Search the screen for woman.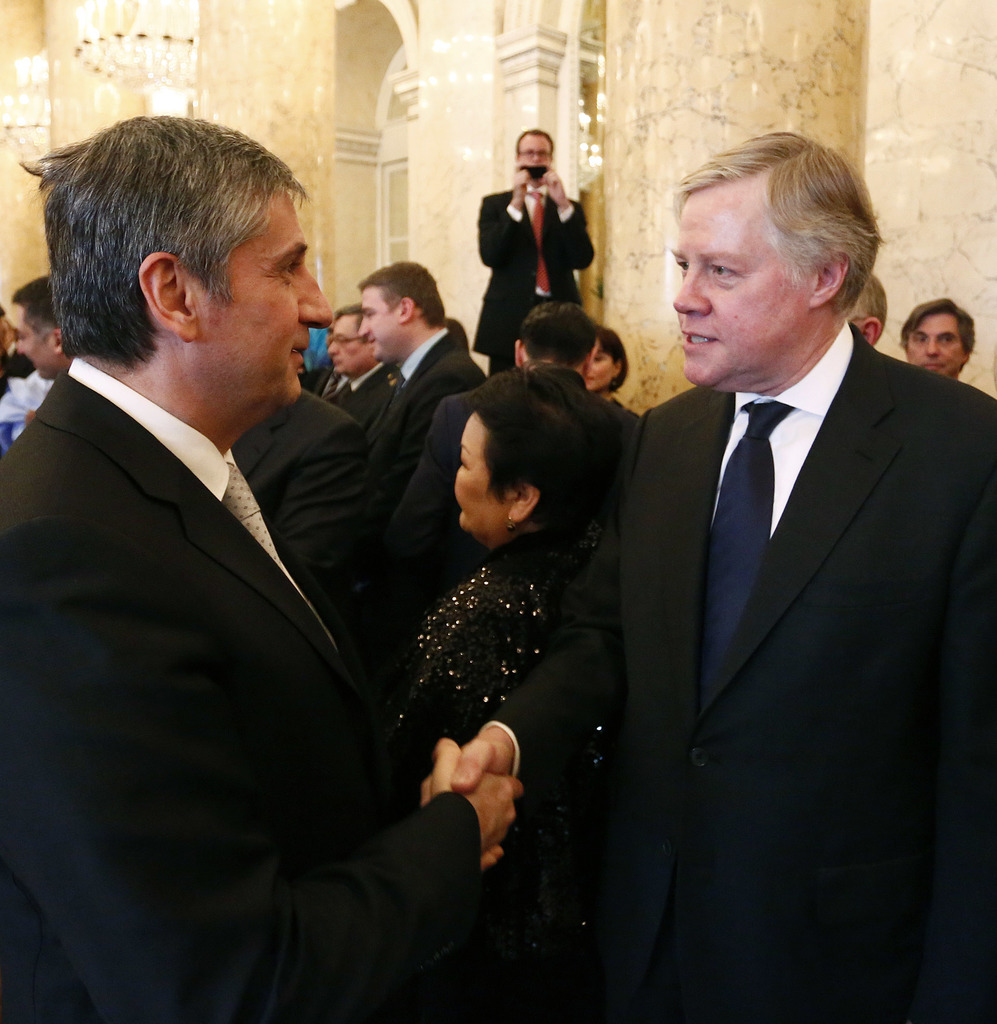
Found at bbox=(578, 317, 641, 435).
